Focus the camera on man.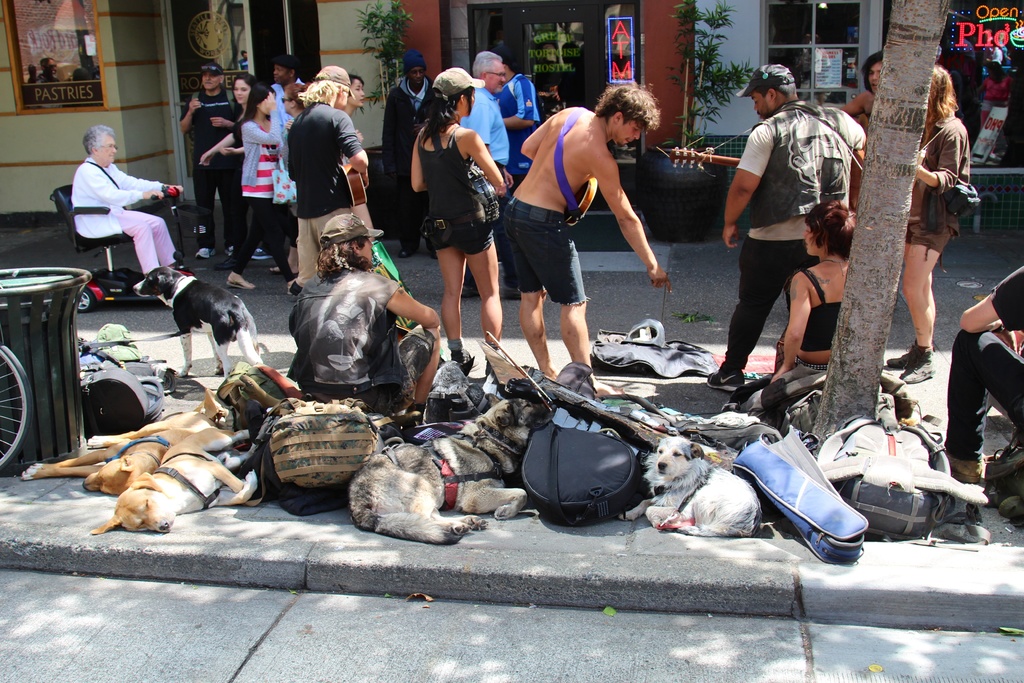
Focus region: left=458, top=47, right=504, bottom=296.
